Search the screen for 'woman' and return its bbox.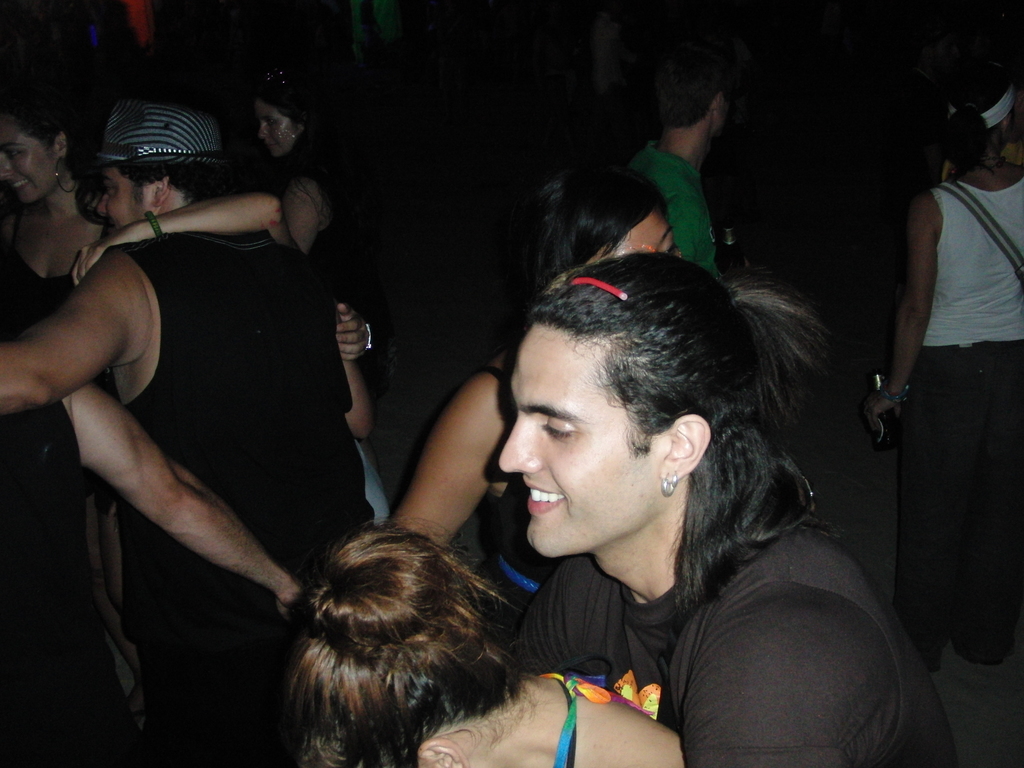
Found: [255,69,370,303].
